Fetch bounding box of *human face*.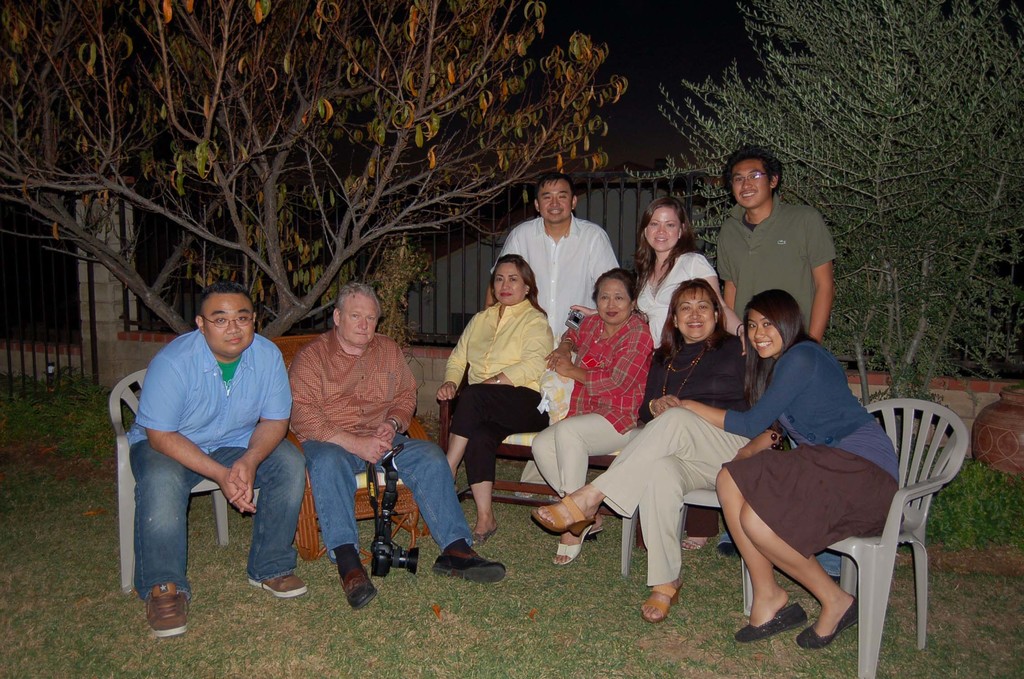
Bbox: (733, 160, 771, 208).
